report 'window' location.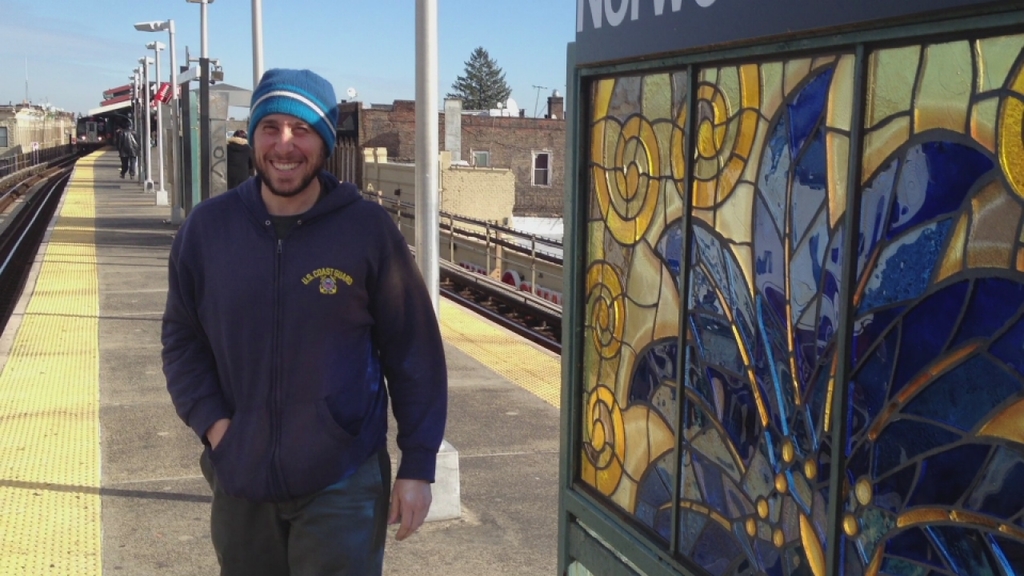
Report: [472,150,488,166].
